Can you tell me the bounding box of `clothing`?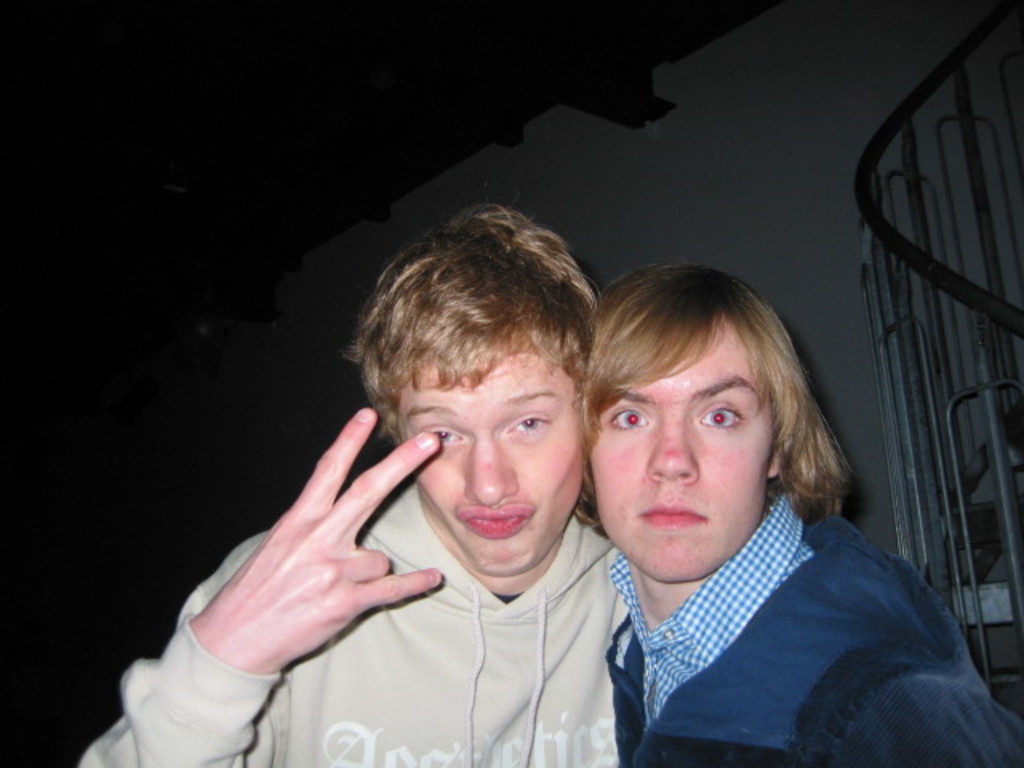
crop(75, 483, 654, 766).
